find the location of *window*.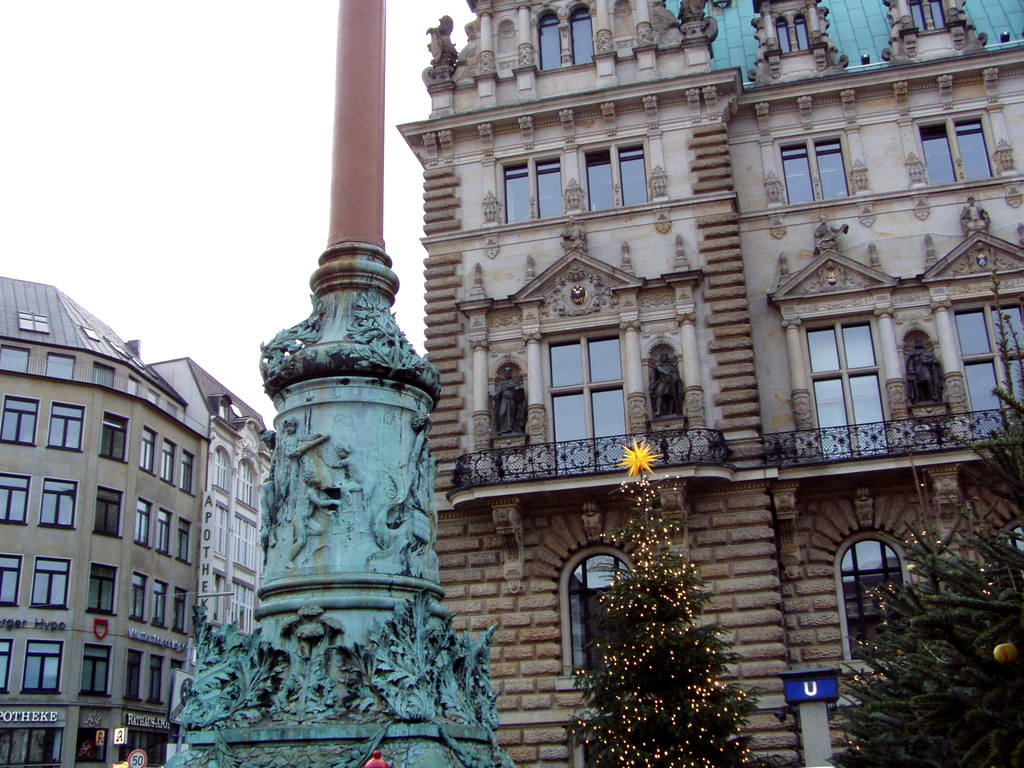
Location: left=0, top=637, right=10, bottom=692.
